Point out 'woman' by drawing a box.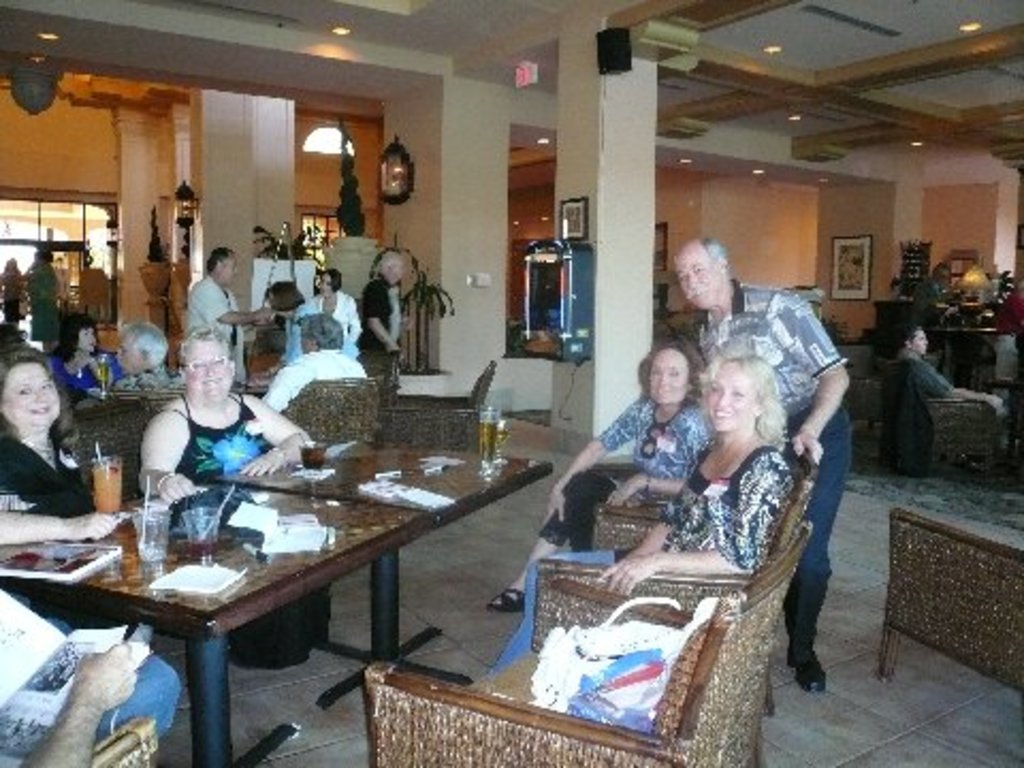
47/314/100/393.
